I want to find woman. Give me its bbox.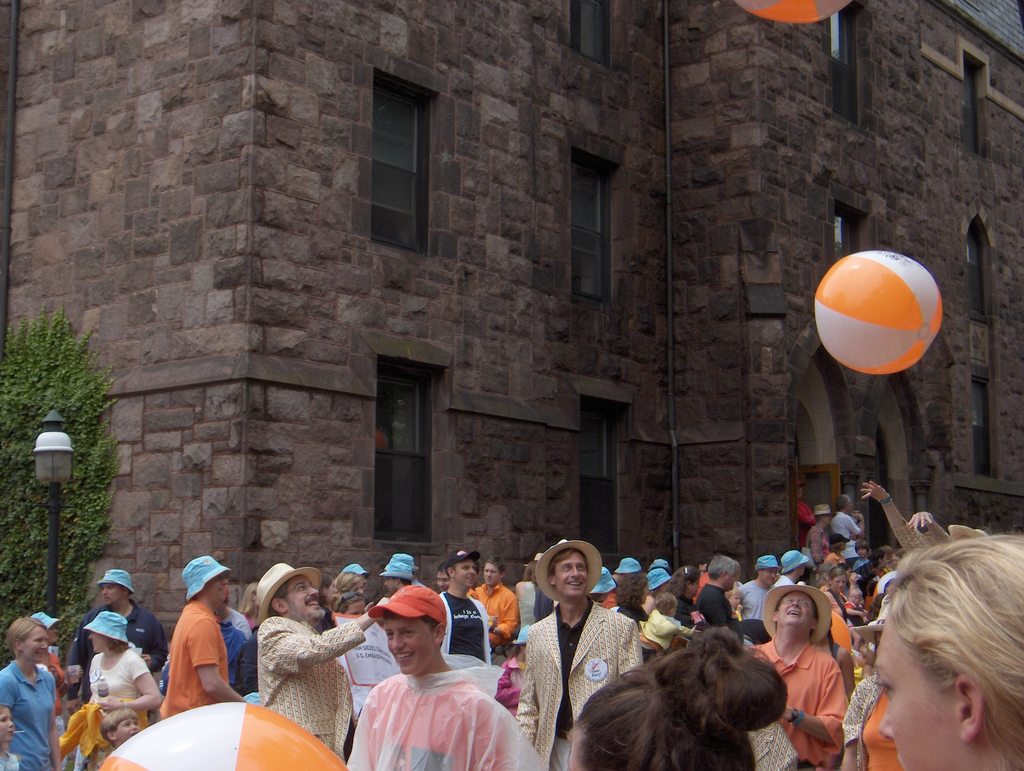
83,615,164,770.
